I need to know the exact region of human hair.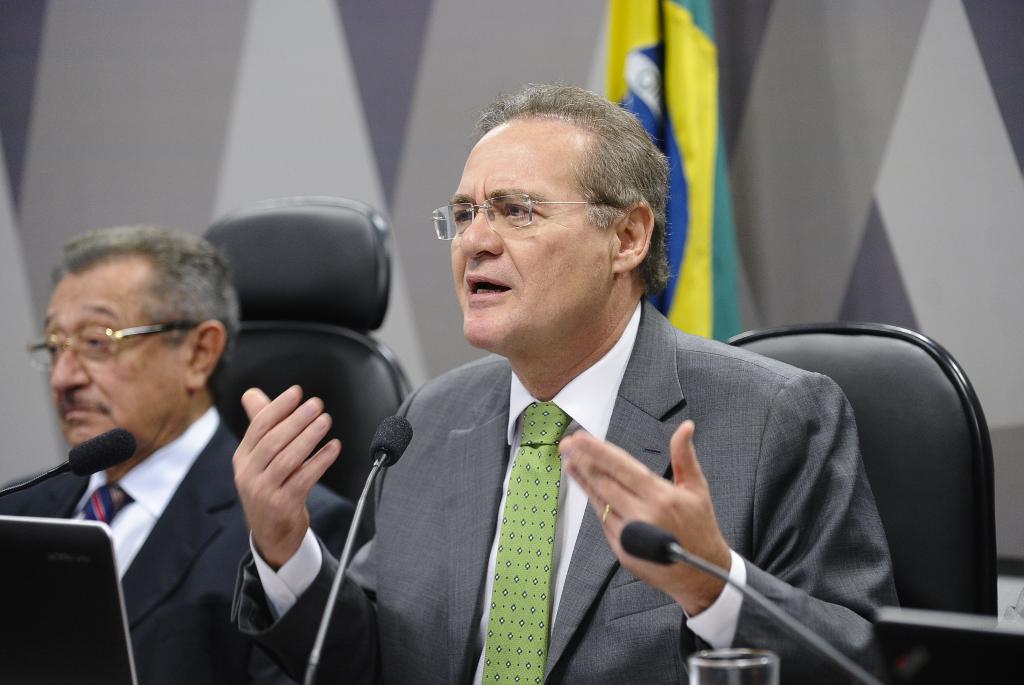
Region: bbox=(456, 87, 668, 293).
